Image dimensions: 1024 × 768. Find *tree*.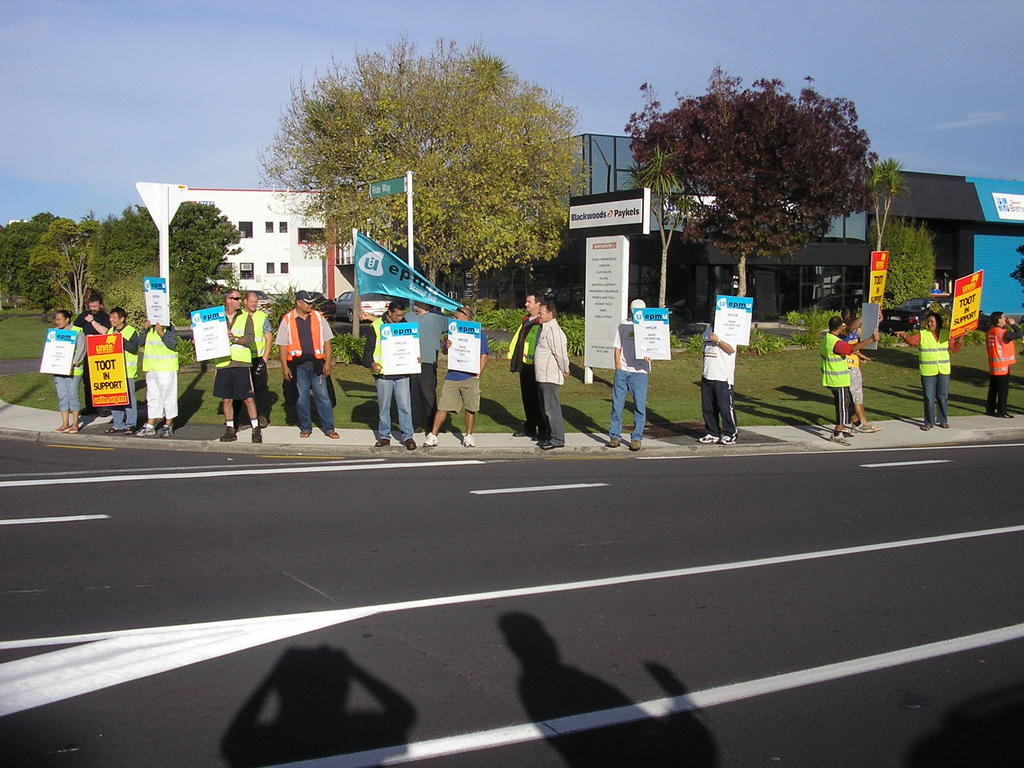
(left=0, top=210, right=60, bottom=315).
